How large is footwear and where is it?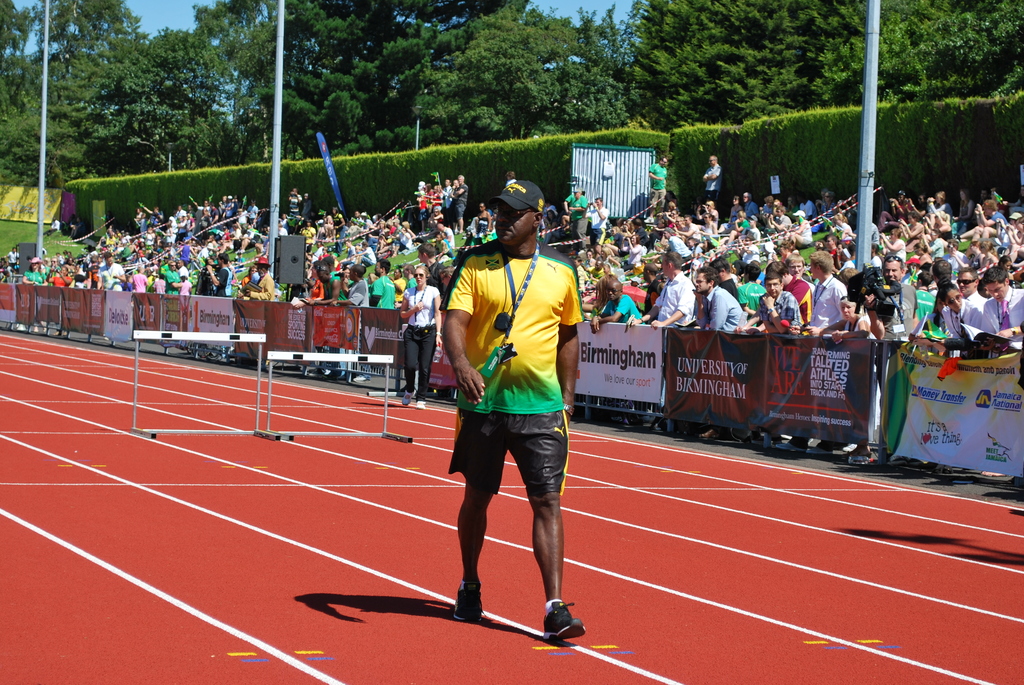
Bounding box: <box>416,400,429,409</box>.
